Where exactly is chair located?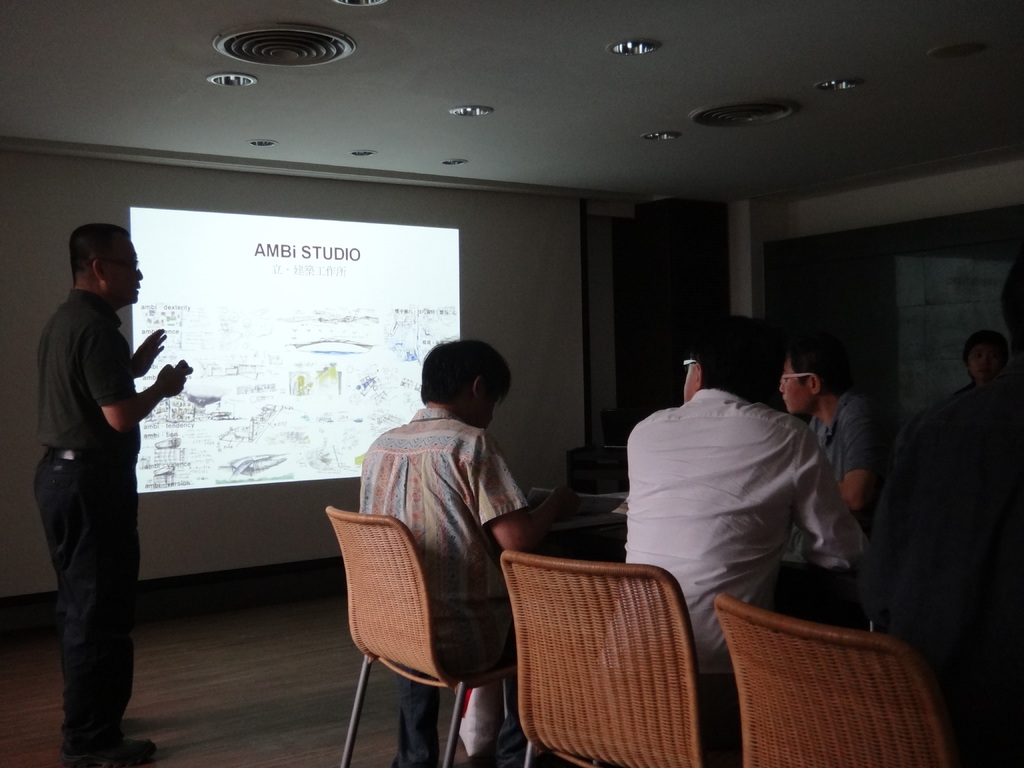
Its bounding box is bbox=(564, 445, 633, 498).
